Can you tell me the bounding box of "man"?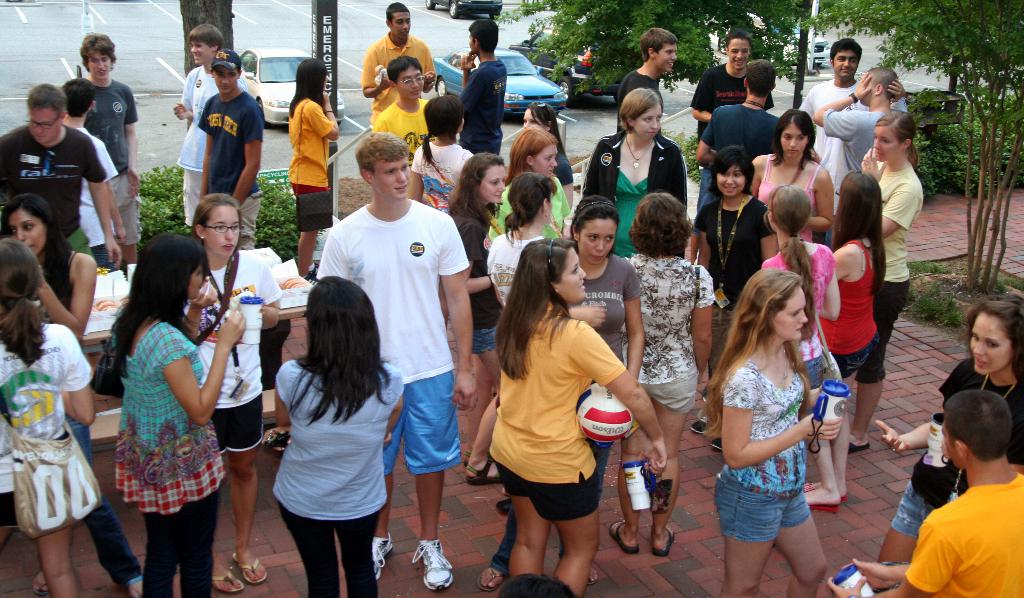
select_region(899, 380, 1023, 597).
